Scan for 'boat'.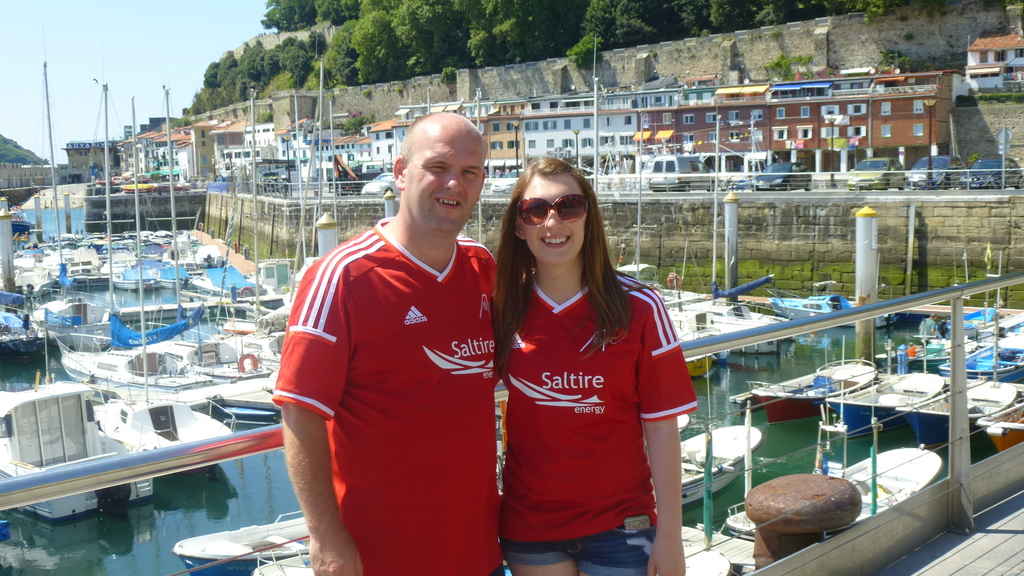
Scan result: left=806, top=353, right=945, bottom=430.
